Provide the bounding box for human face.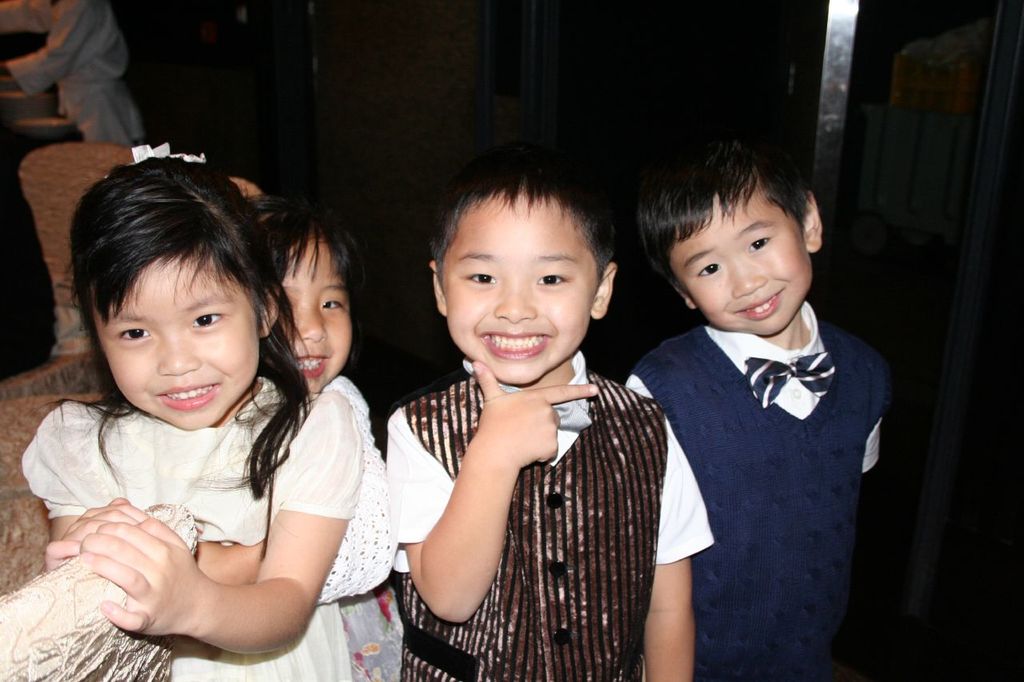
(left=90, top=257, right=257, bottom=433).
